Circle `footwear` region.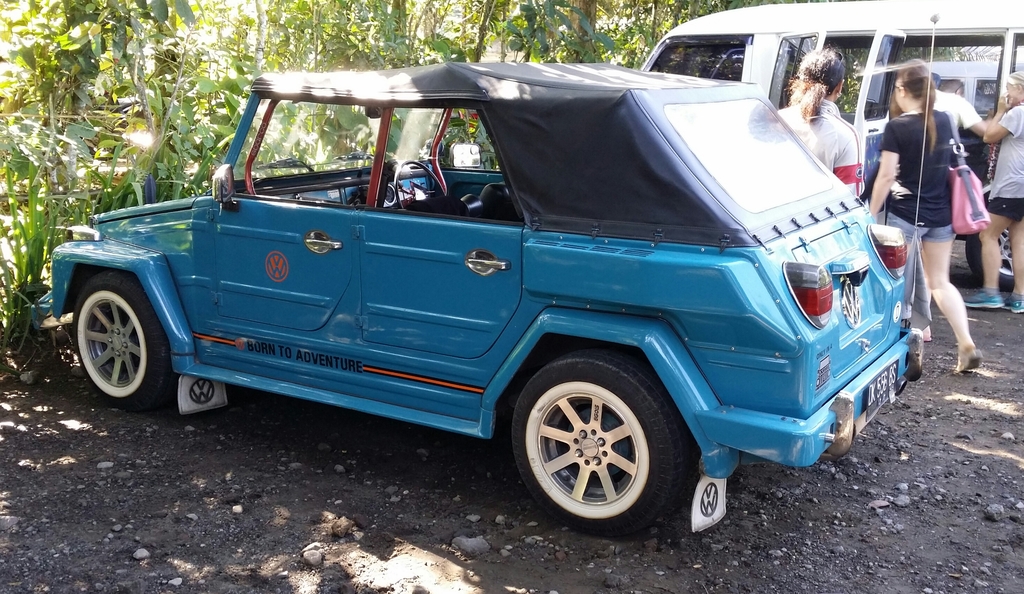
Region: (x1=962, y1=285, x2=1007, y2=314).
